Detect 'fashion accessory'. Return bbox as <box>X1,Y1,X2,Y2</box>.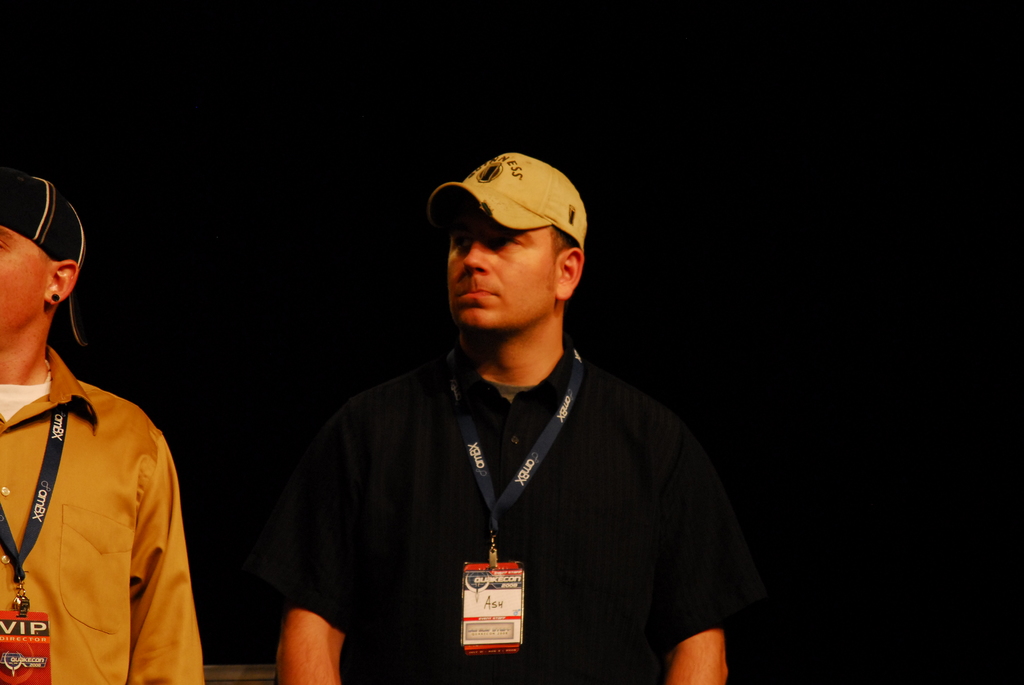
<box>0,147,96,381</box>.
